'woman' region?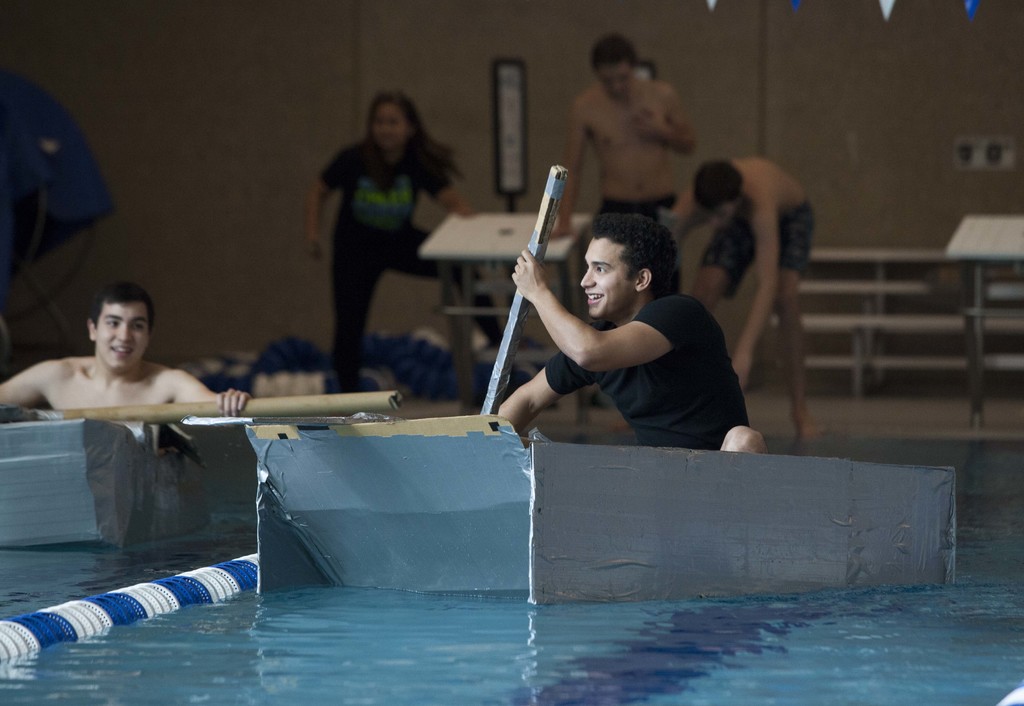
(301,95,476,382)
